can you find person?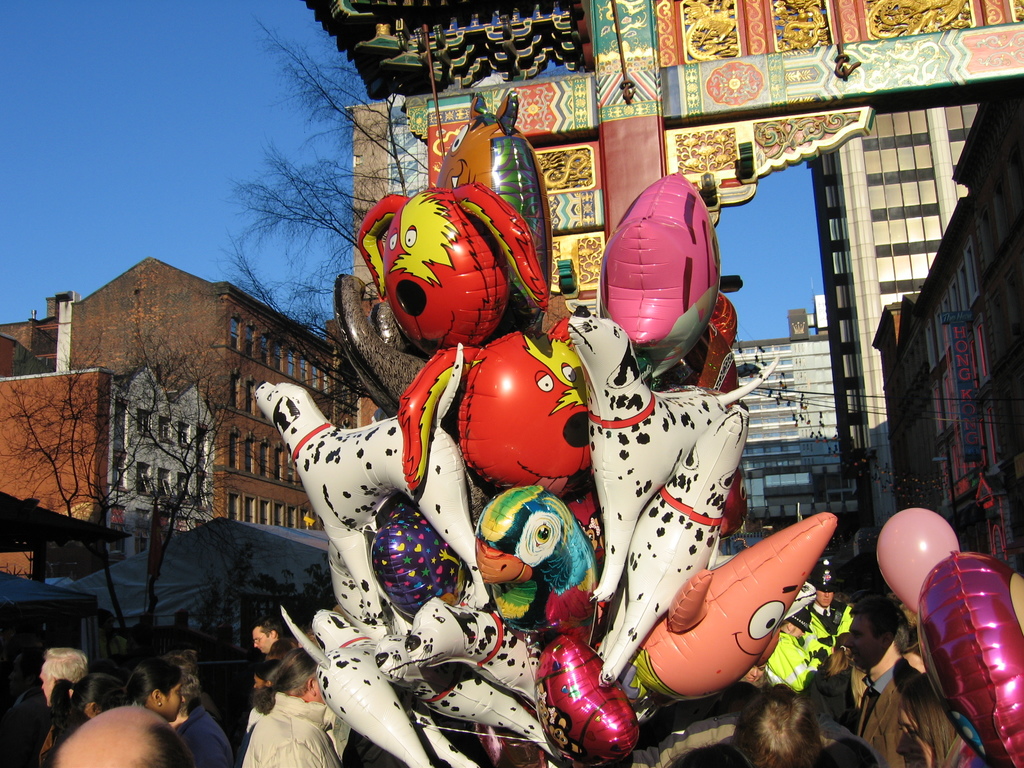
Yes, bounding box: 130:660:189:742.
